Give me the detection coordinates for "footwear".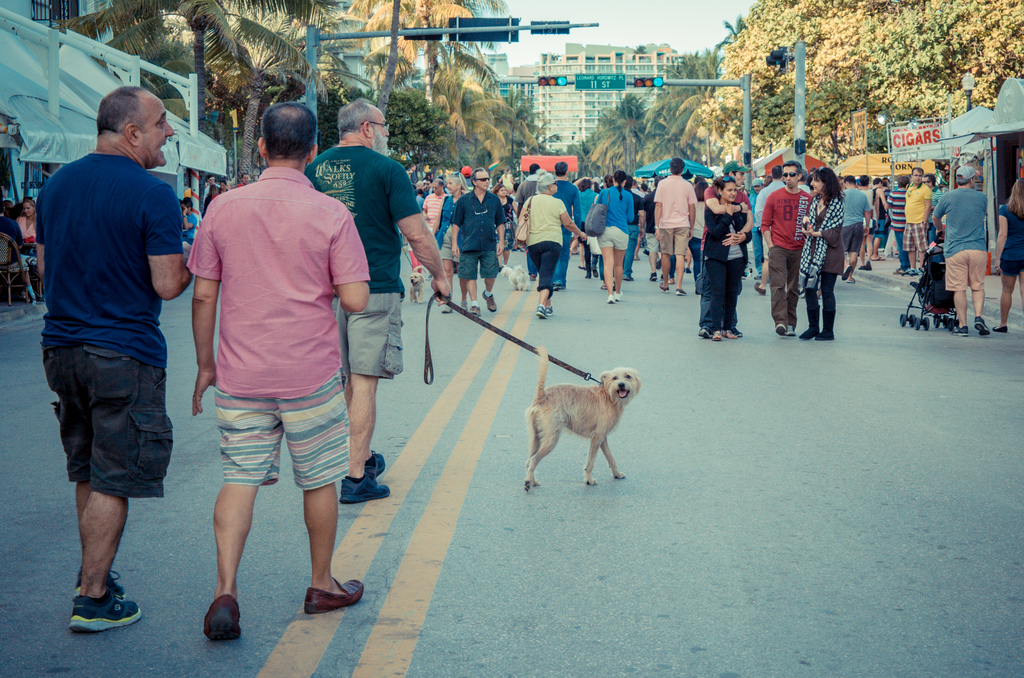
668,279,675,285.
